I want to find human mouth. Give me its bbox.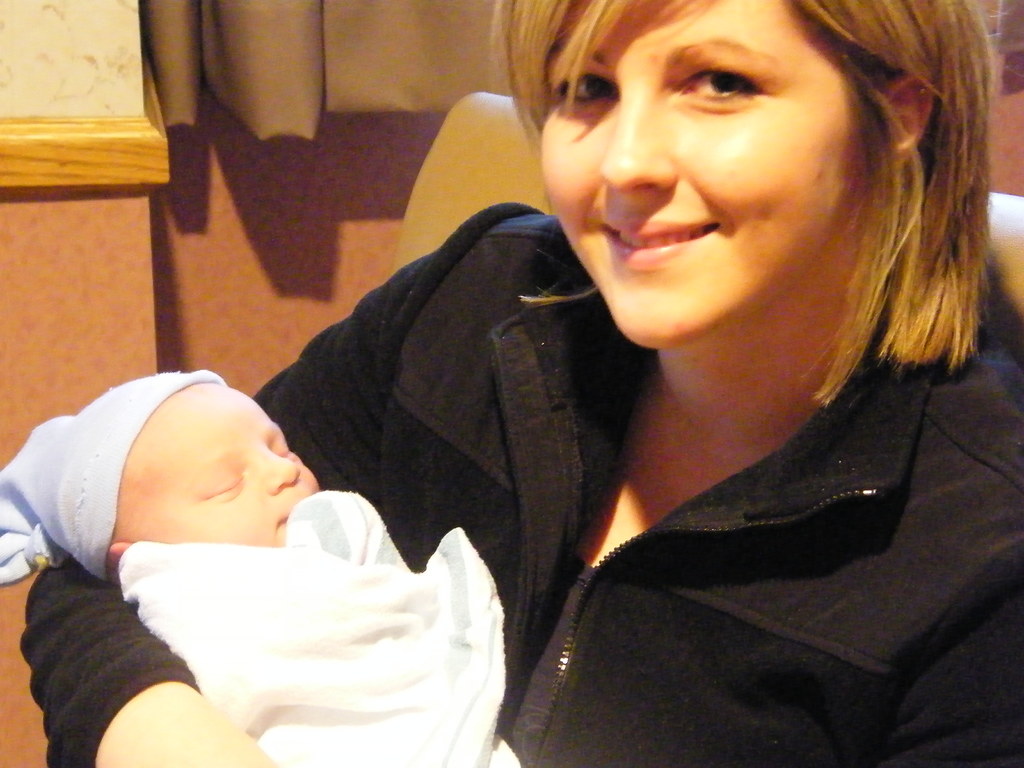
box(597, 209, 723, 276).
